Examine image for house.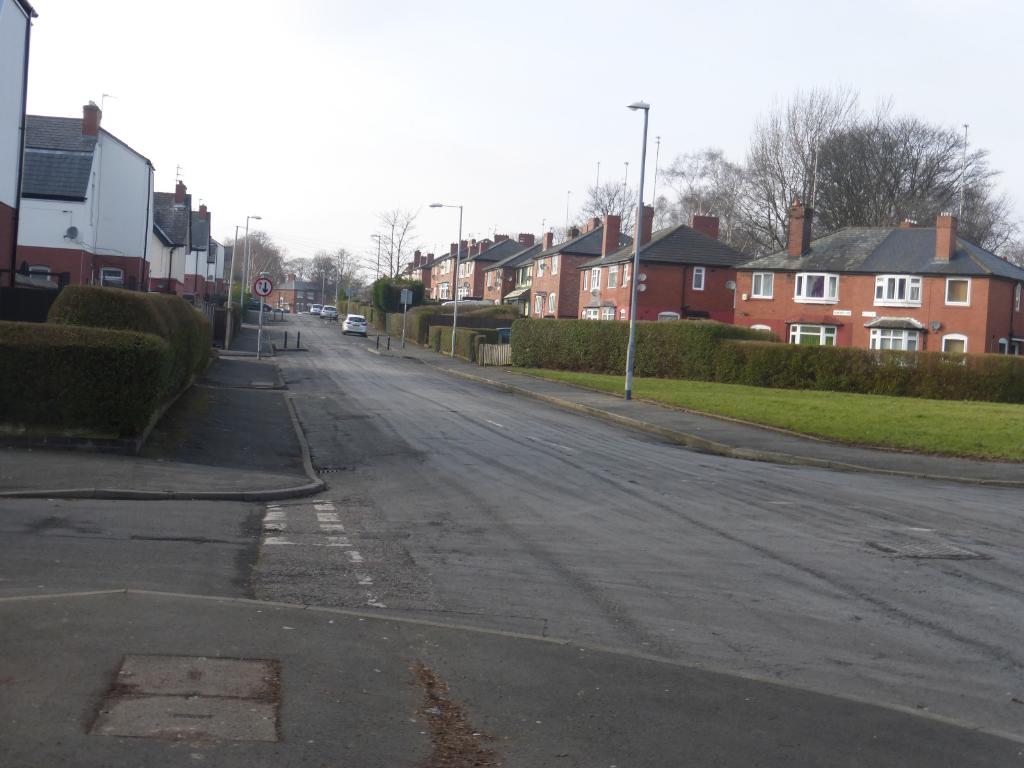
Examination result: [x1=439, y1=233, x2=496, y2=299].
